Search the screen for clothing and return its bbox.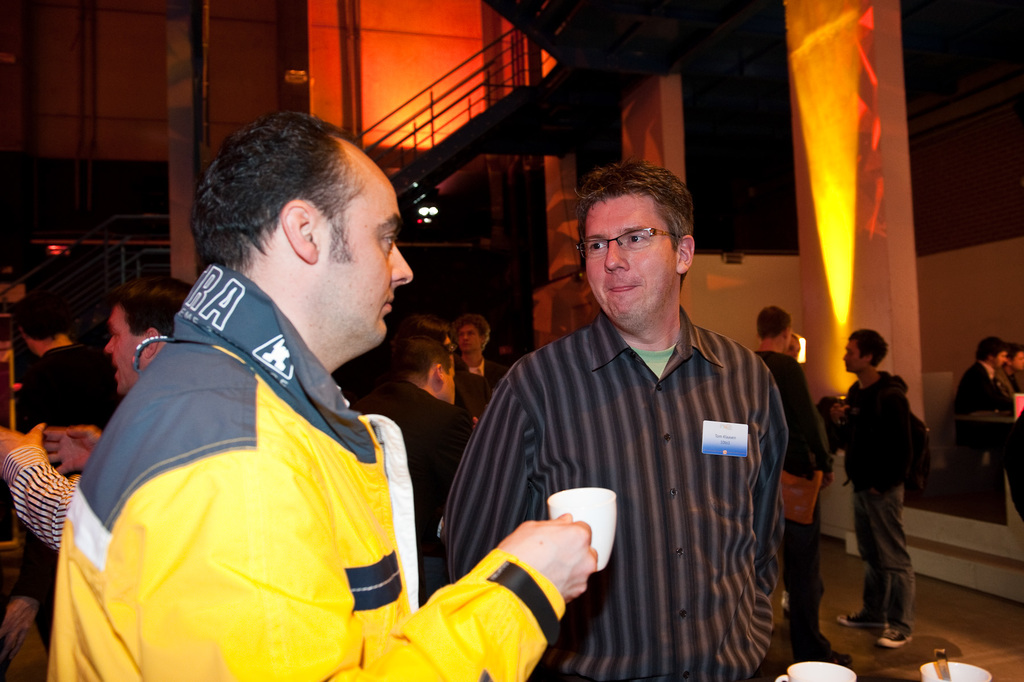
Found: x1=758 y1=340 x2=836 y2=644.
